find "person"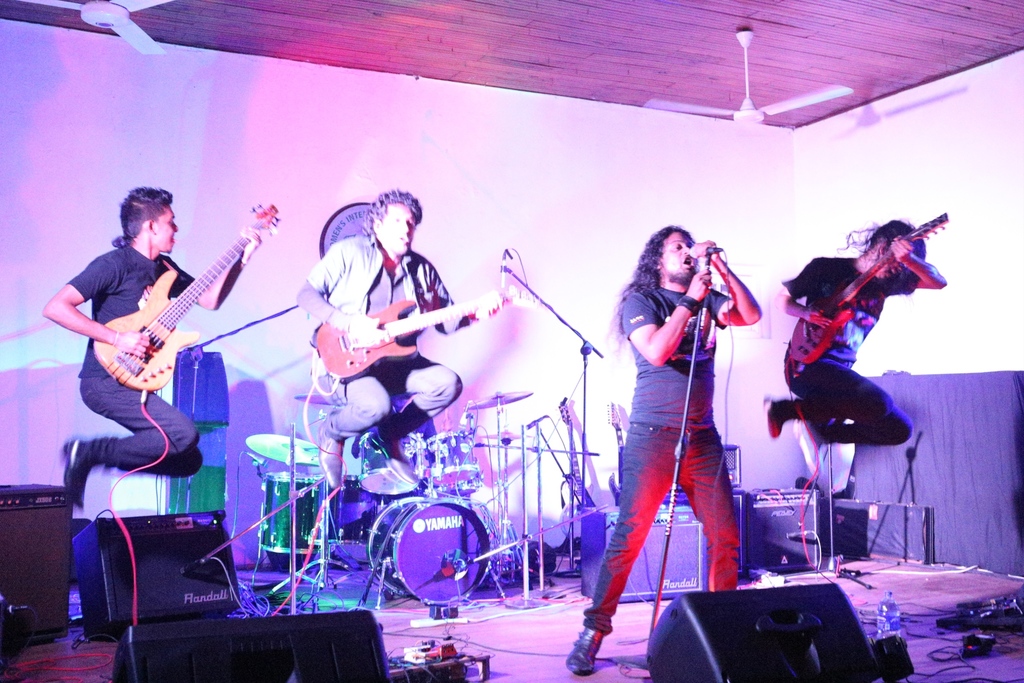
bbox=(760, 219, 944, 448)
